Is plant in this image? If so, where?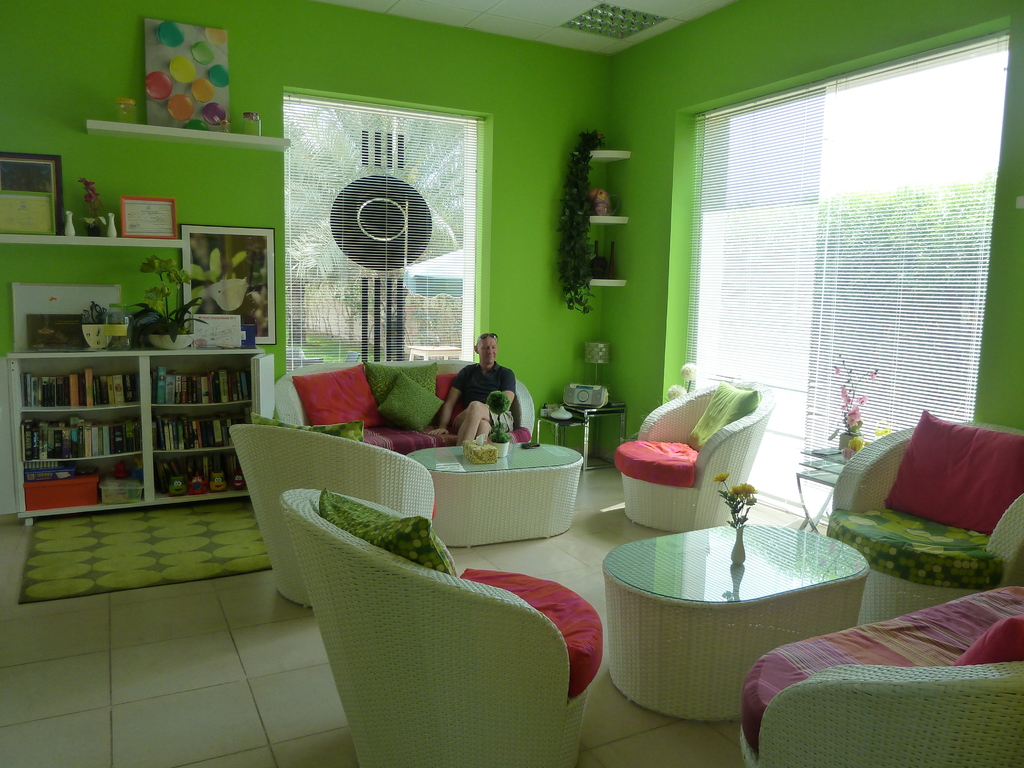
Yes, at bbox(717, 474, 758, 533).
